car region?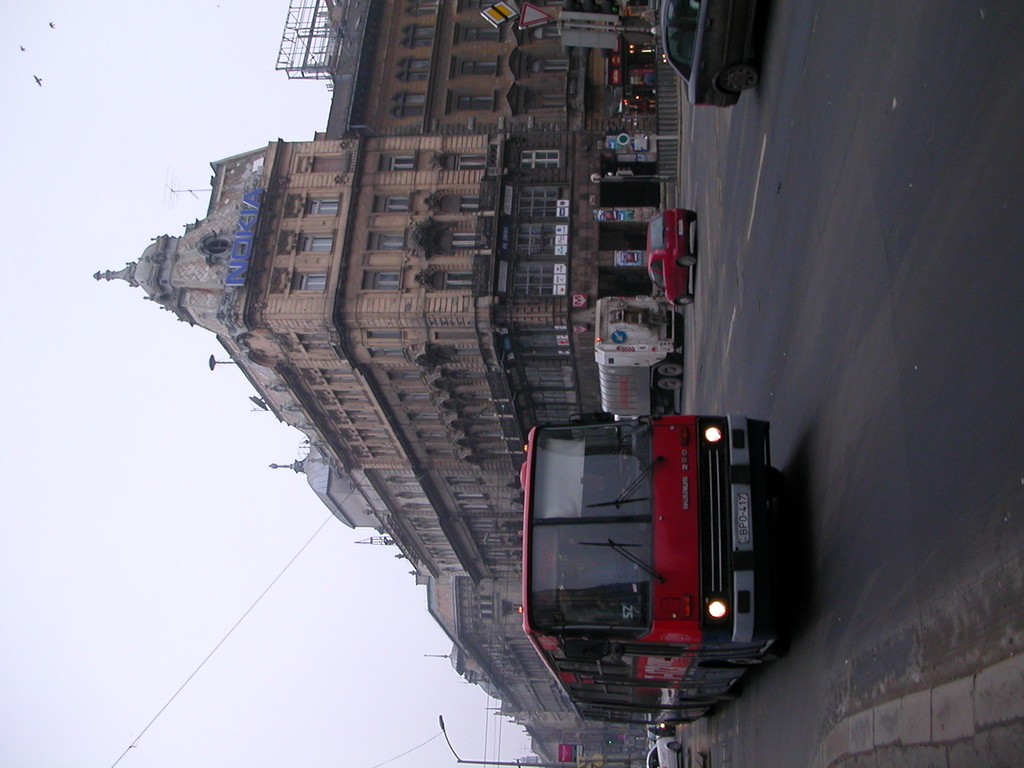
left=644, top=205, right=703, bottom=307
